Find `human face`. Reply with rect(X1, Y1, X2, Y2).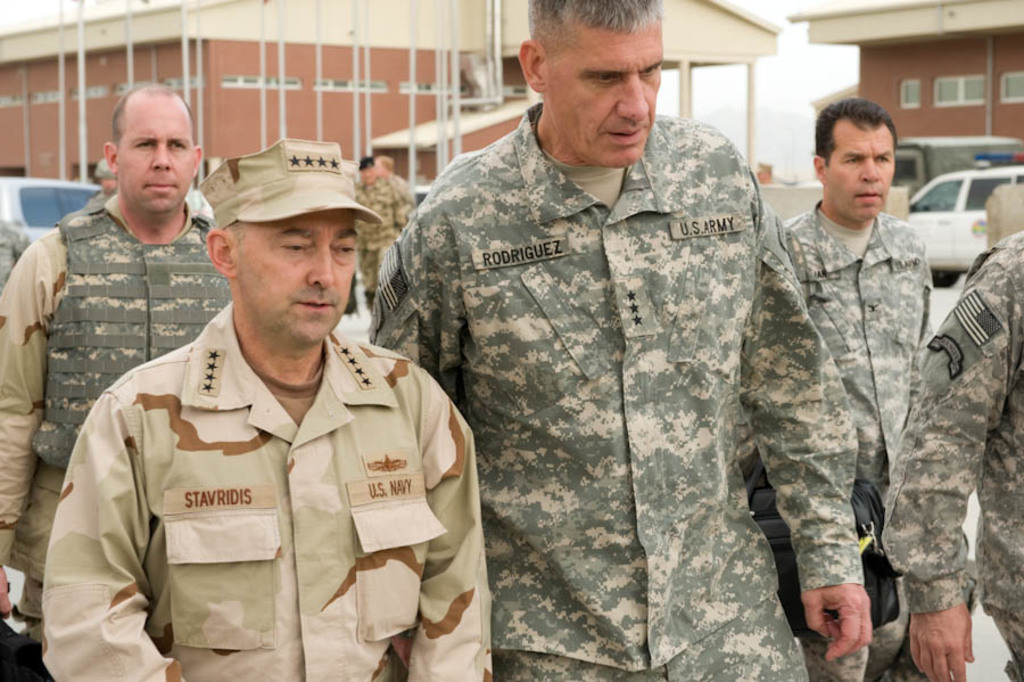
rect(361, 167, 375, 183).
